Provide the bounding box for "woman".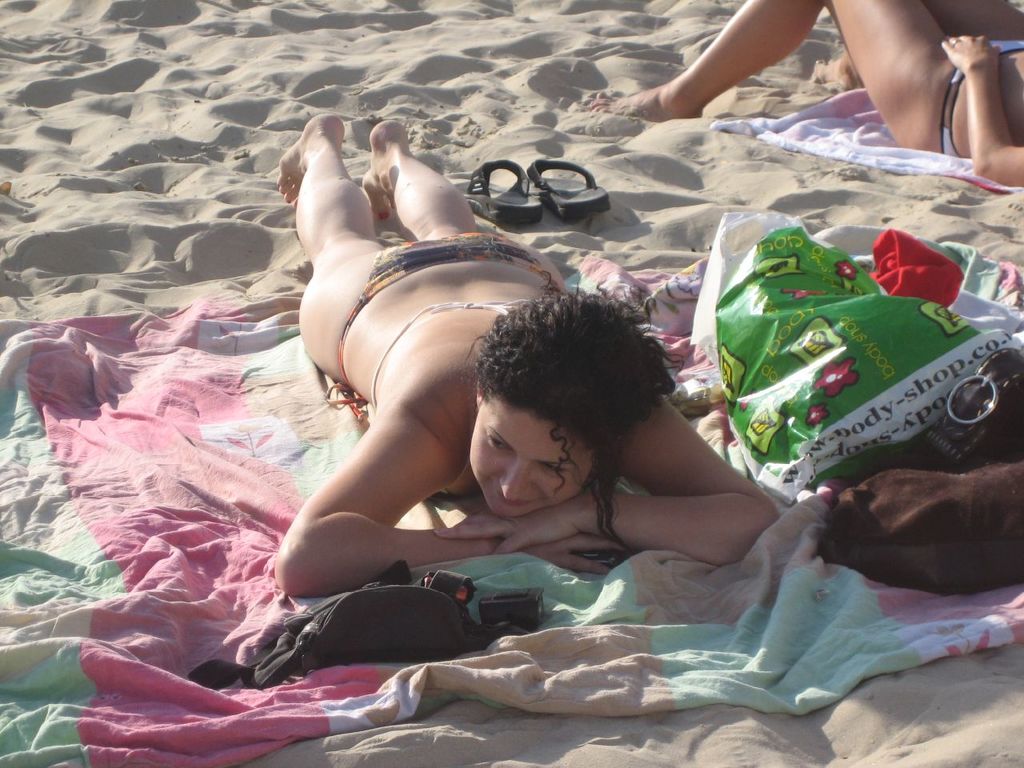
x1=589 y1=0 x2=1023 y2=190.
